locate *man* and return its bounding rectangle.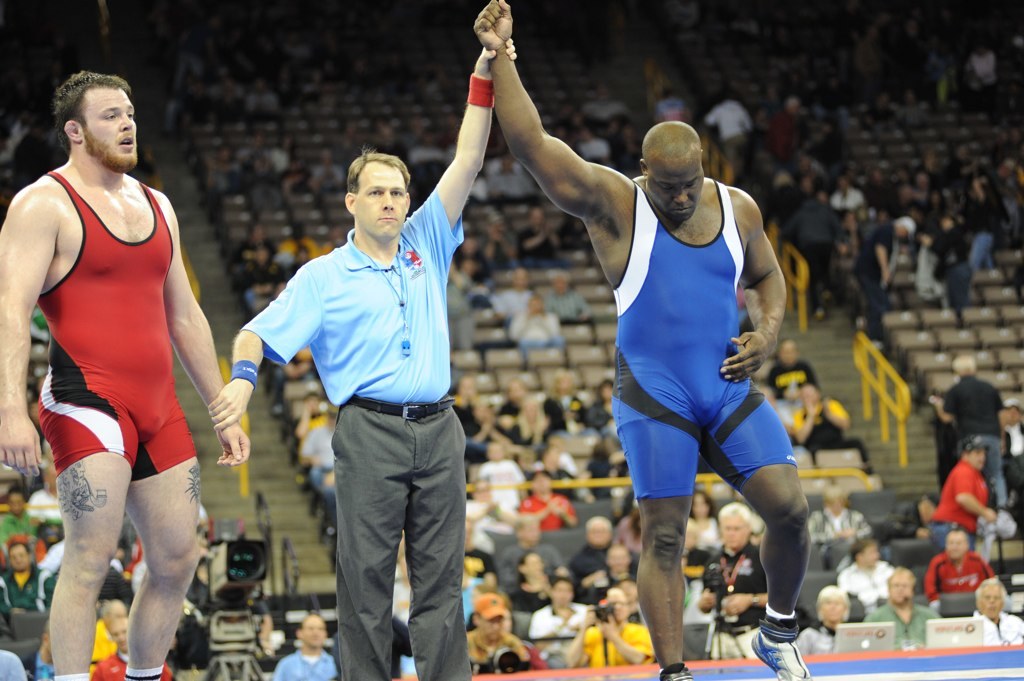
crop(809, 480, 873, 543).
